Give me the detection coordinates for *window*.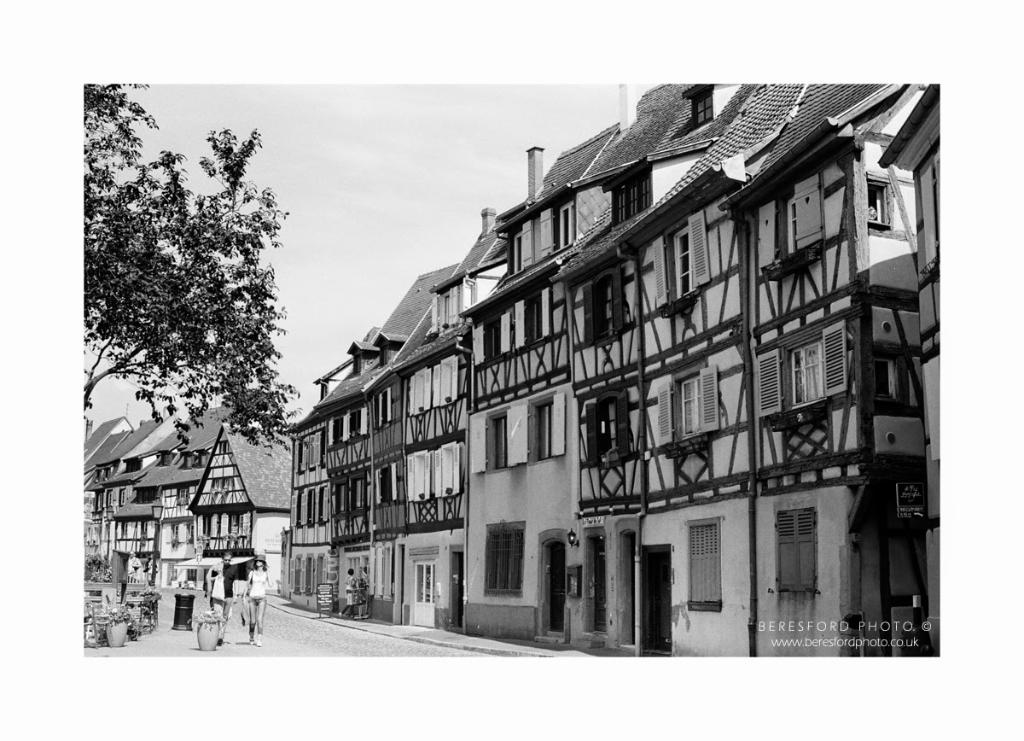
bbox=[609, 174, 655, 225].
